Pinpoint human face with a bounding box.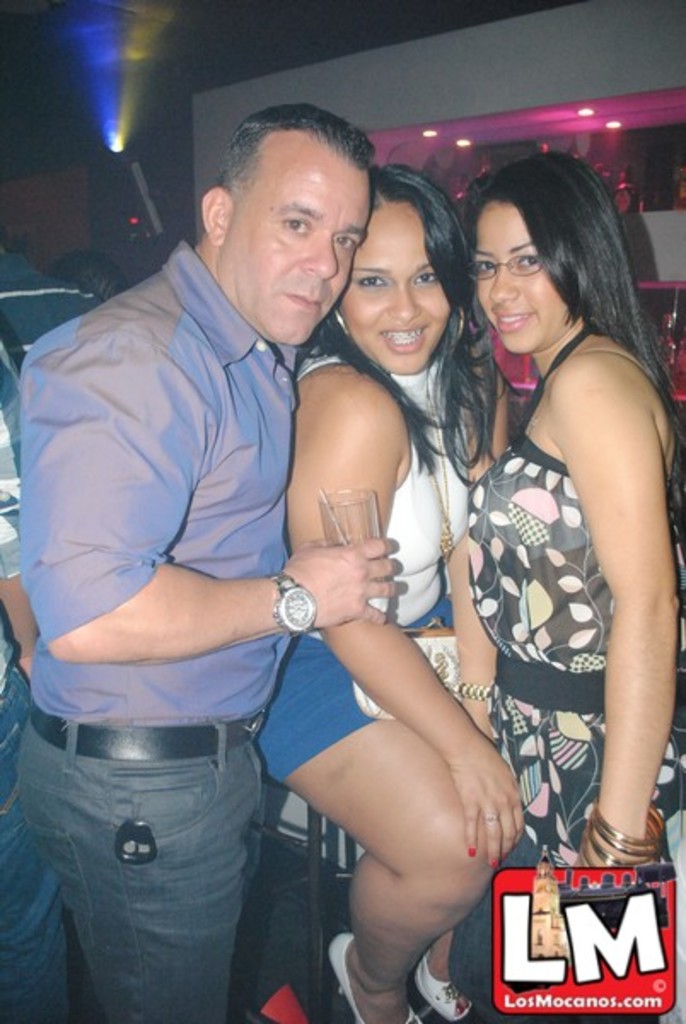
{"left": 220, "top": 137, "right": 372, "bottom": 345}.
